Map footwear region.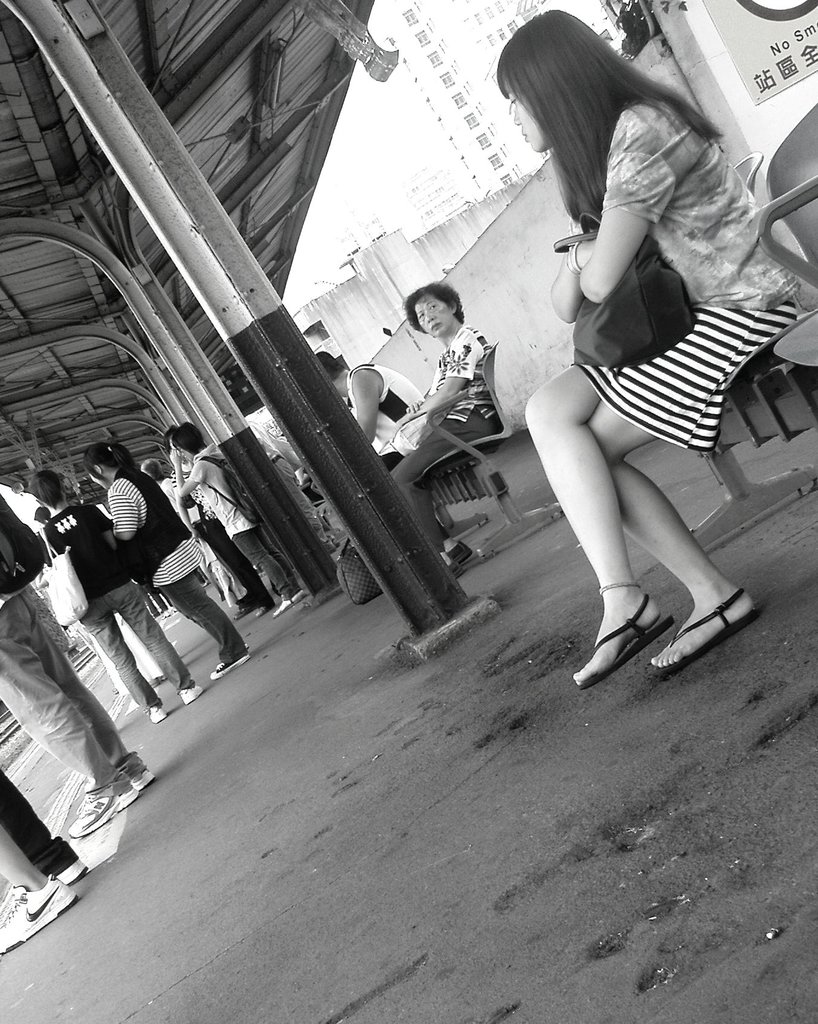
Mapped to (left=439, top=563, right=450, bottom=584).
